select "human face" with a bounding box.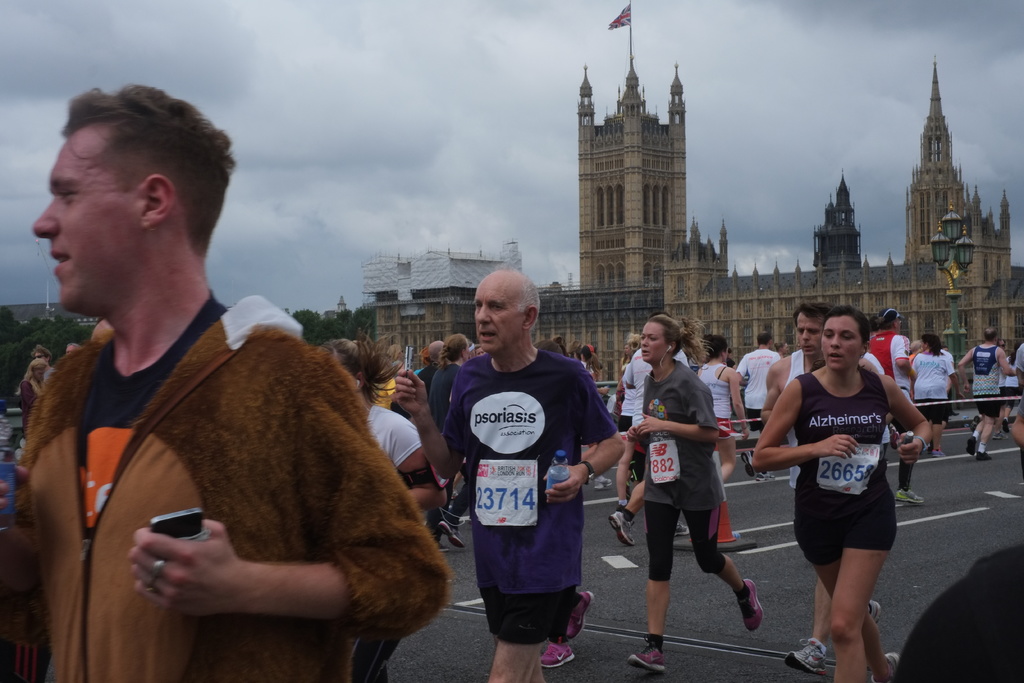
bbox=(622, 346, 633, 356).
